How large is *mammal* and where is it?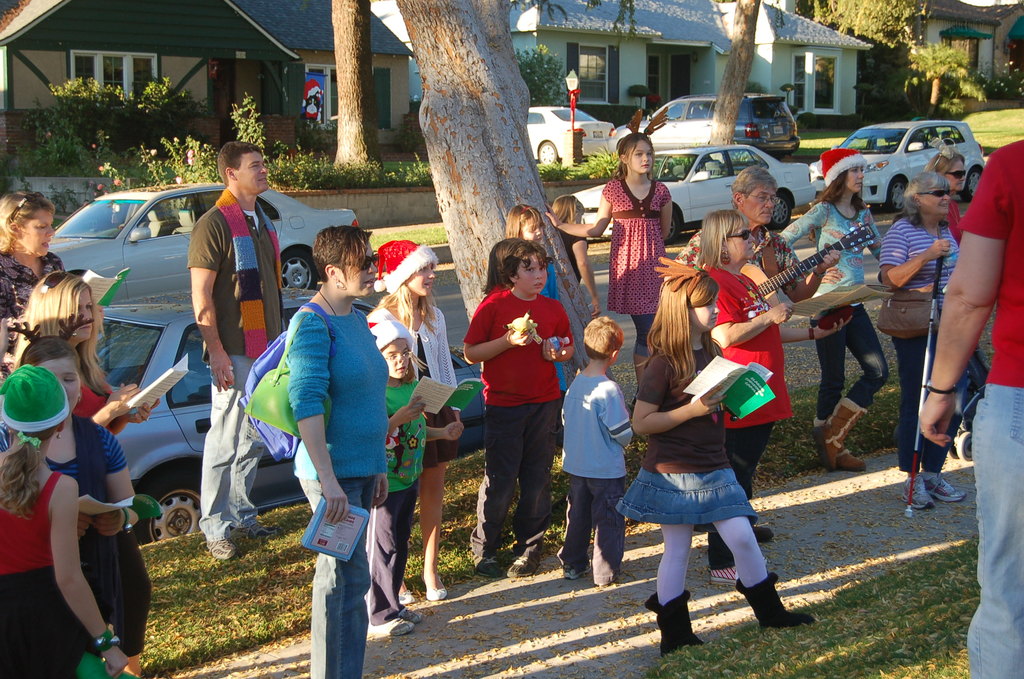
Bounding box: {"x1": 186, "y1": 138, "x2": 280, "y2": 561}.
